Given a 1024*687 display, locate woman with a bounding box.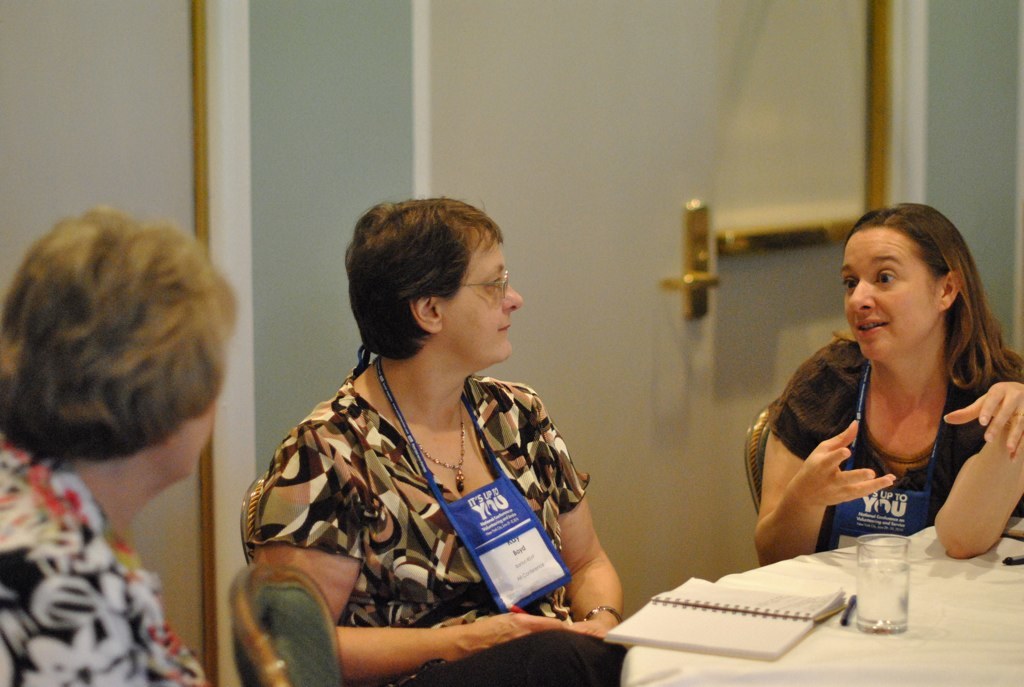
Located: pyautogui.locateOnScreen(0, 207, 239, 686).
